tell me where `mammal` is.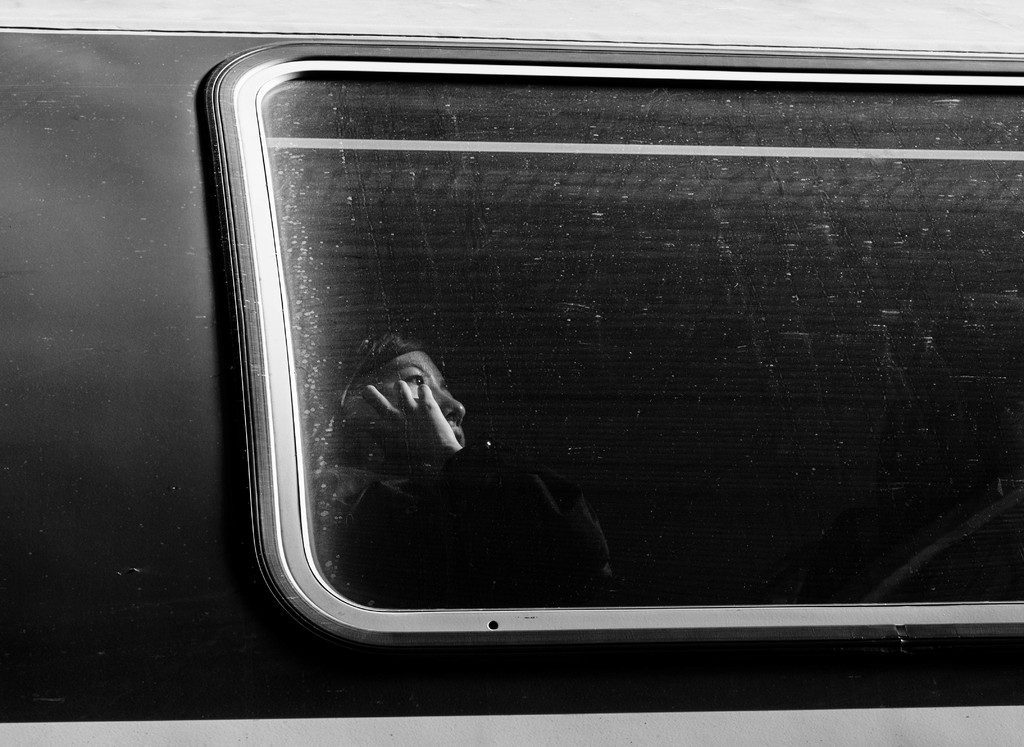
`mammal` is at x1=291 y1=313 x2=636 y2=602.
